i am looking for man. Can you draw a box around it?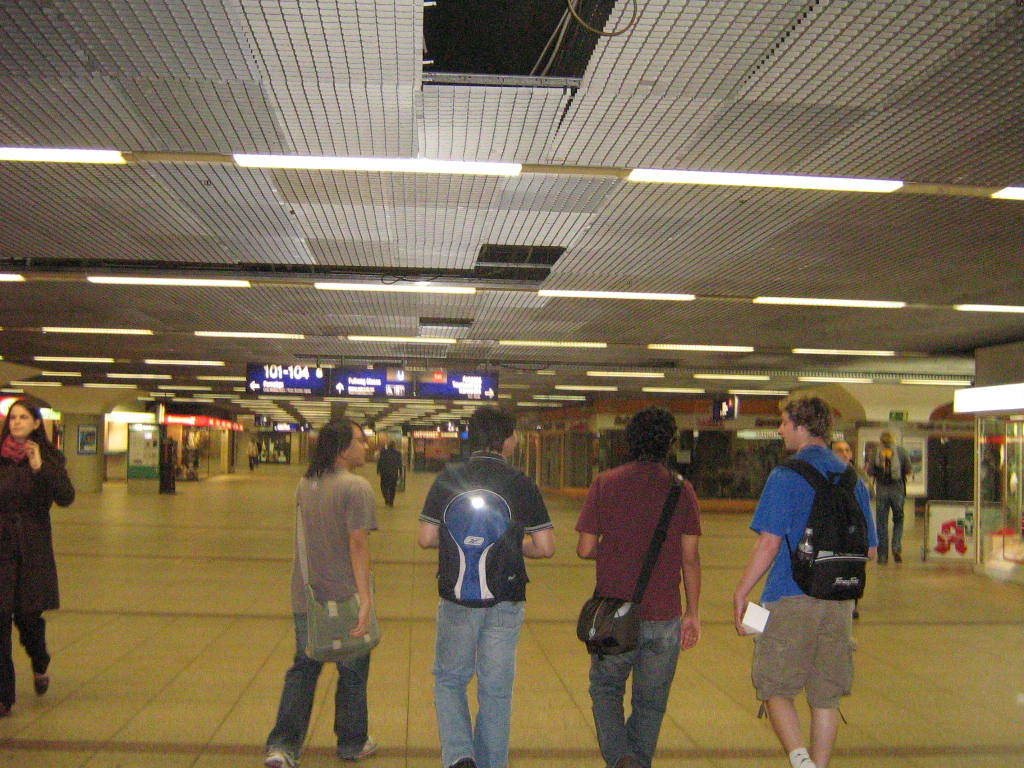
Sure, the bounding box is [731,392,879,767].
